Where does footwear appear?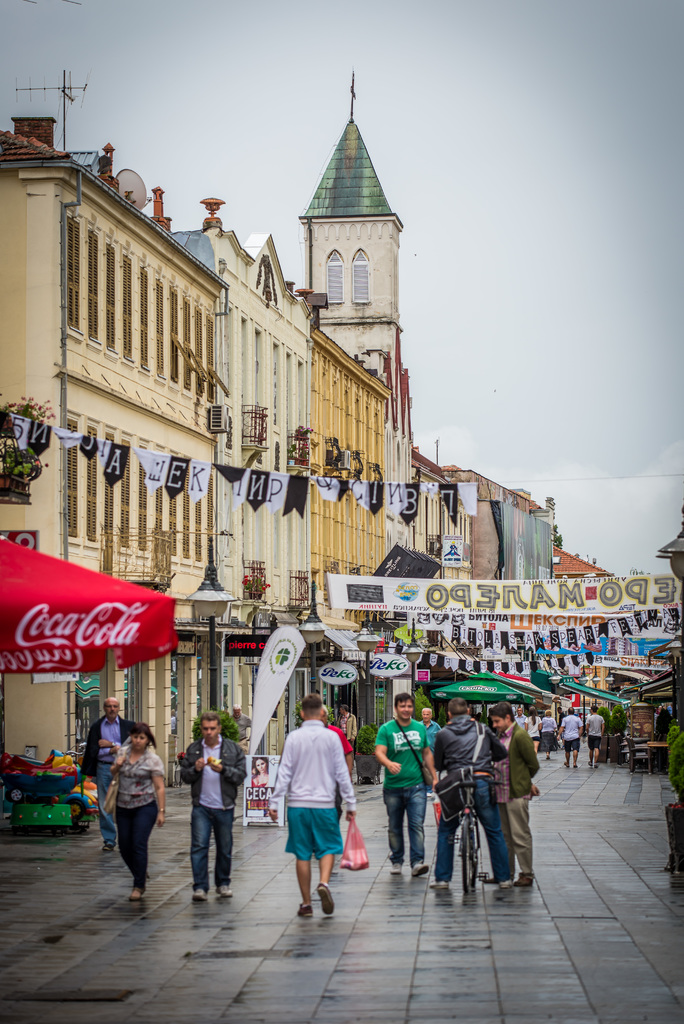
Appears at {"x1": 191, "y1": 885, "x2": 208, "y2": 902}.
